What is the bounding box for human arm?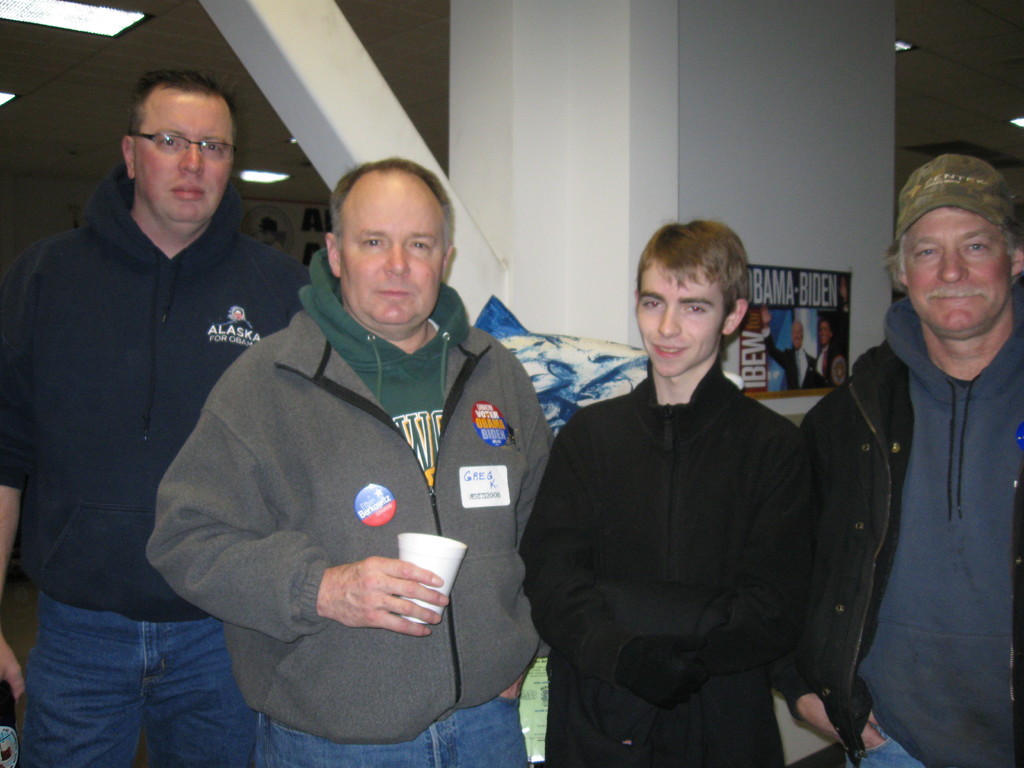
x1=515 y1=419 x2=721 y2=712.
